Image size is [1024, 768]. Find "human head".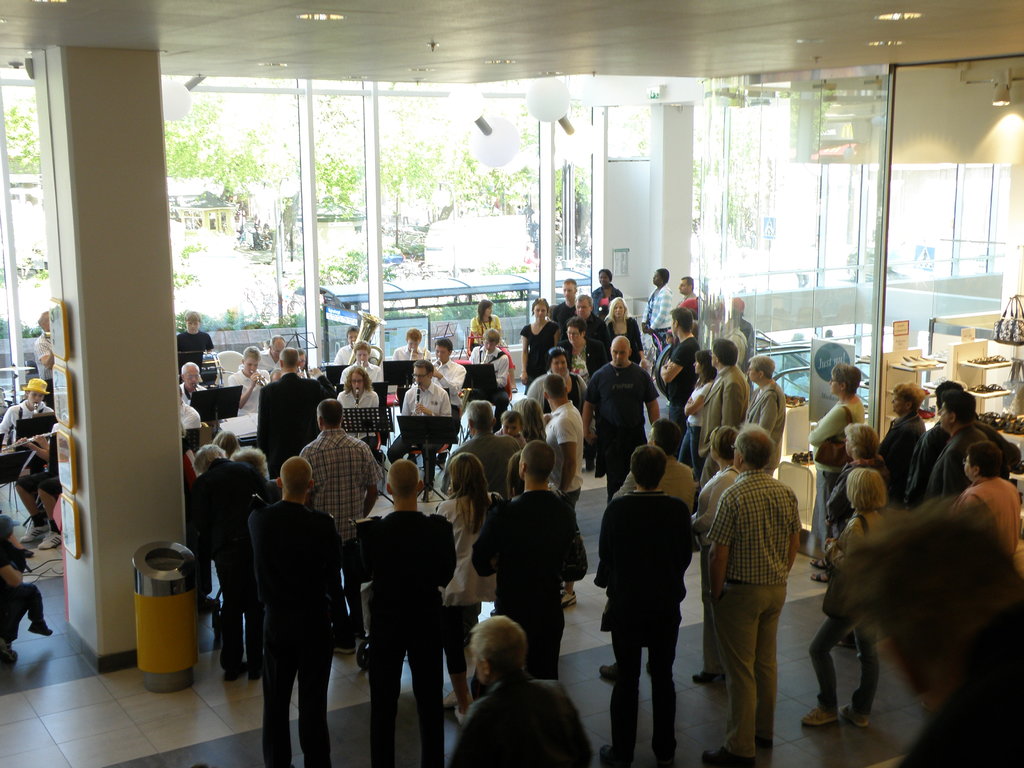
(x1=508, y1=452, x2=524, y2=496).
